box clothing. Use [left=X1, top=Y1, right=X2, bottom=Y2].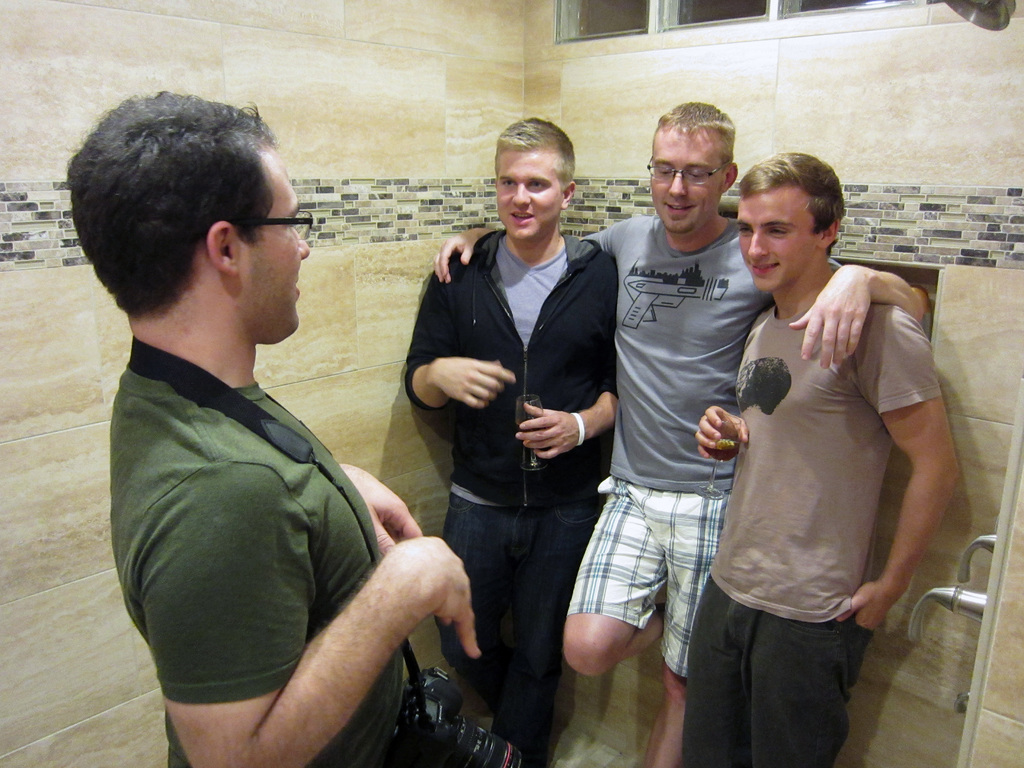
[left=392, top=211, right=611, bottom=767].
